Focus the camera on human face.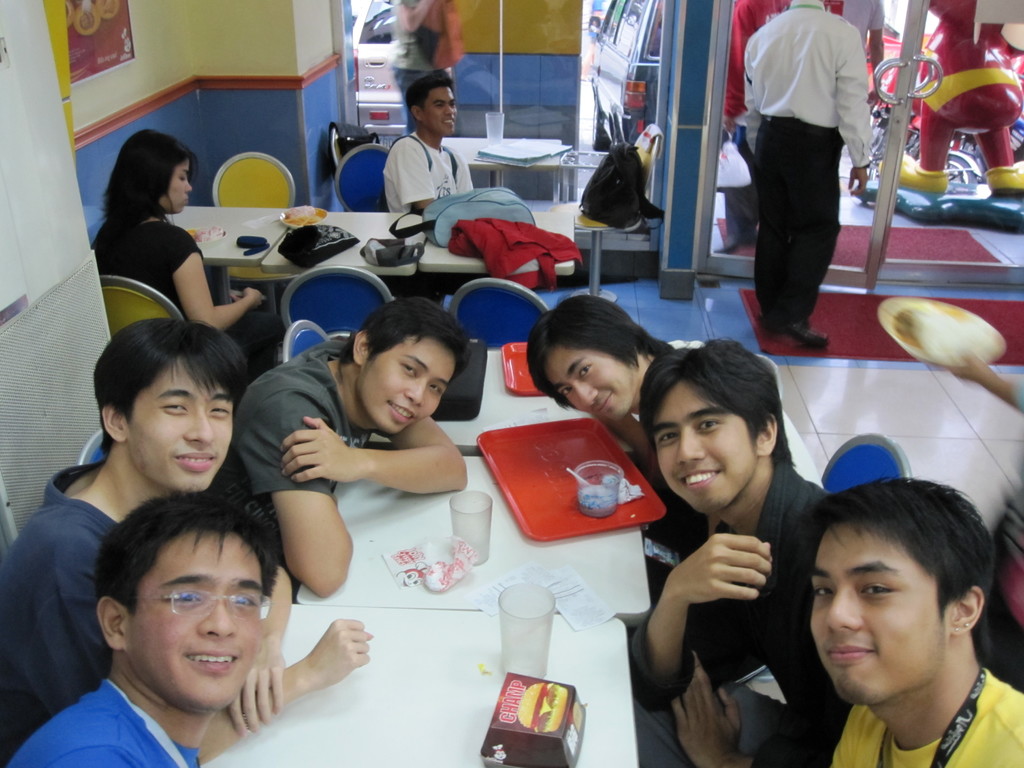
Focus region: (left=168, top=162, right=191, bottom=209).
